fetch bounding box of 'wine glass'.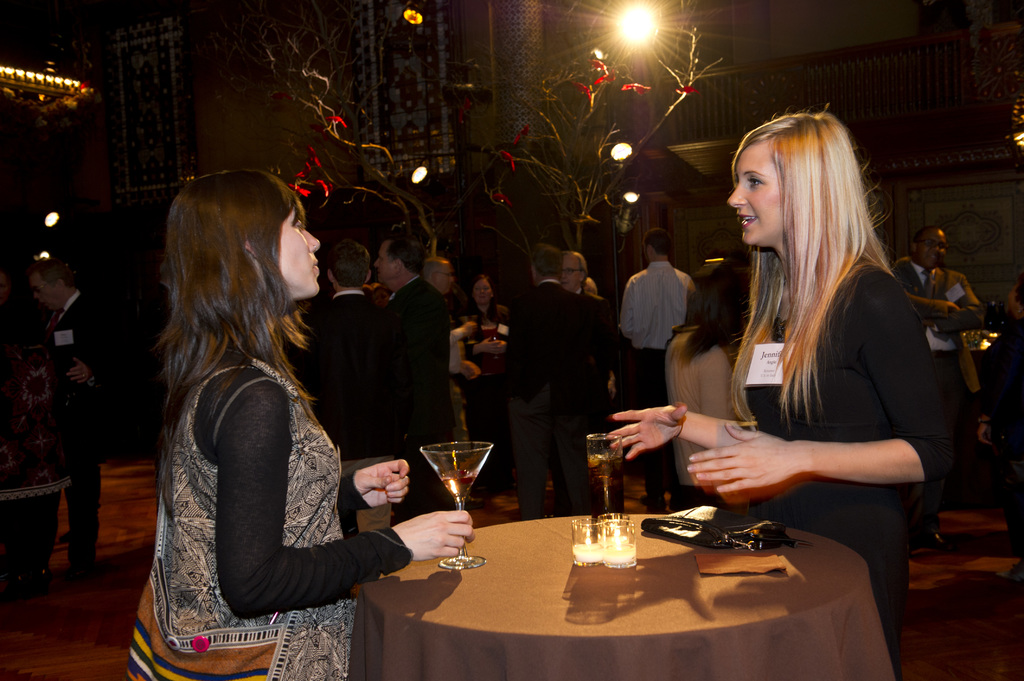
Bbox: box(571, 522, 600, 566).
